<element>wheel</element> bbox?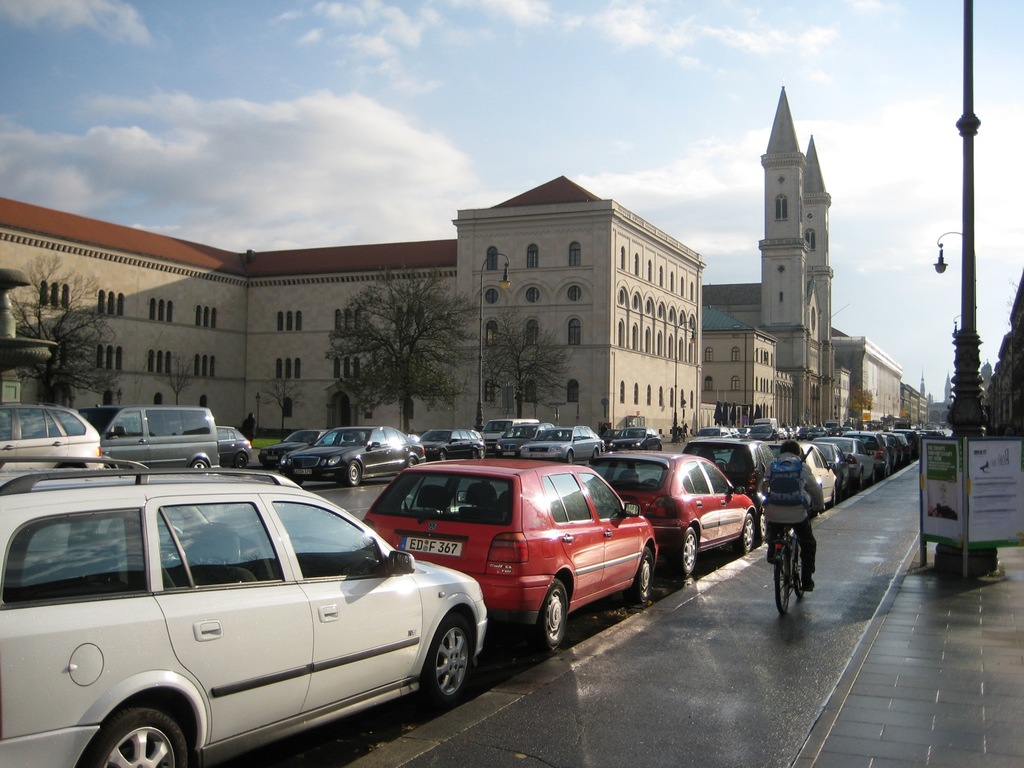
(x1=193, y1=462, x2=210, y2=472)
